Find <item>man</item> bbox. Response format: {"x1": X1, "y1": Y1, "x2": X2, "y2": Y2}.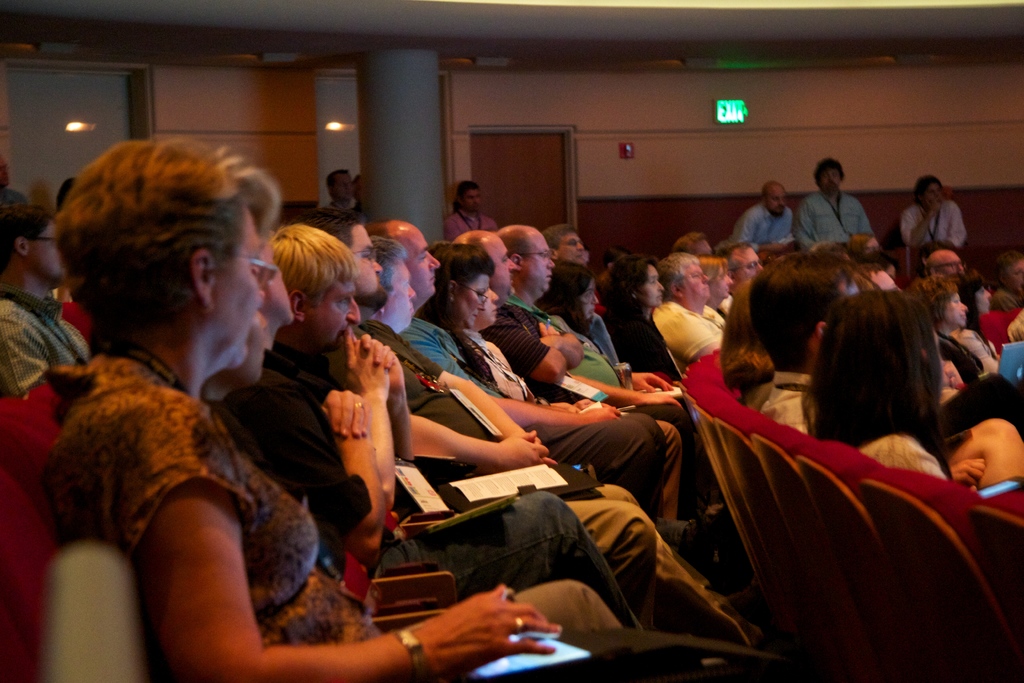
{"x1": 307, "y1": 215, "x2": 652, "y2": 636}.
